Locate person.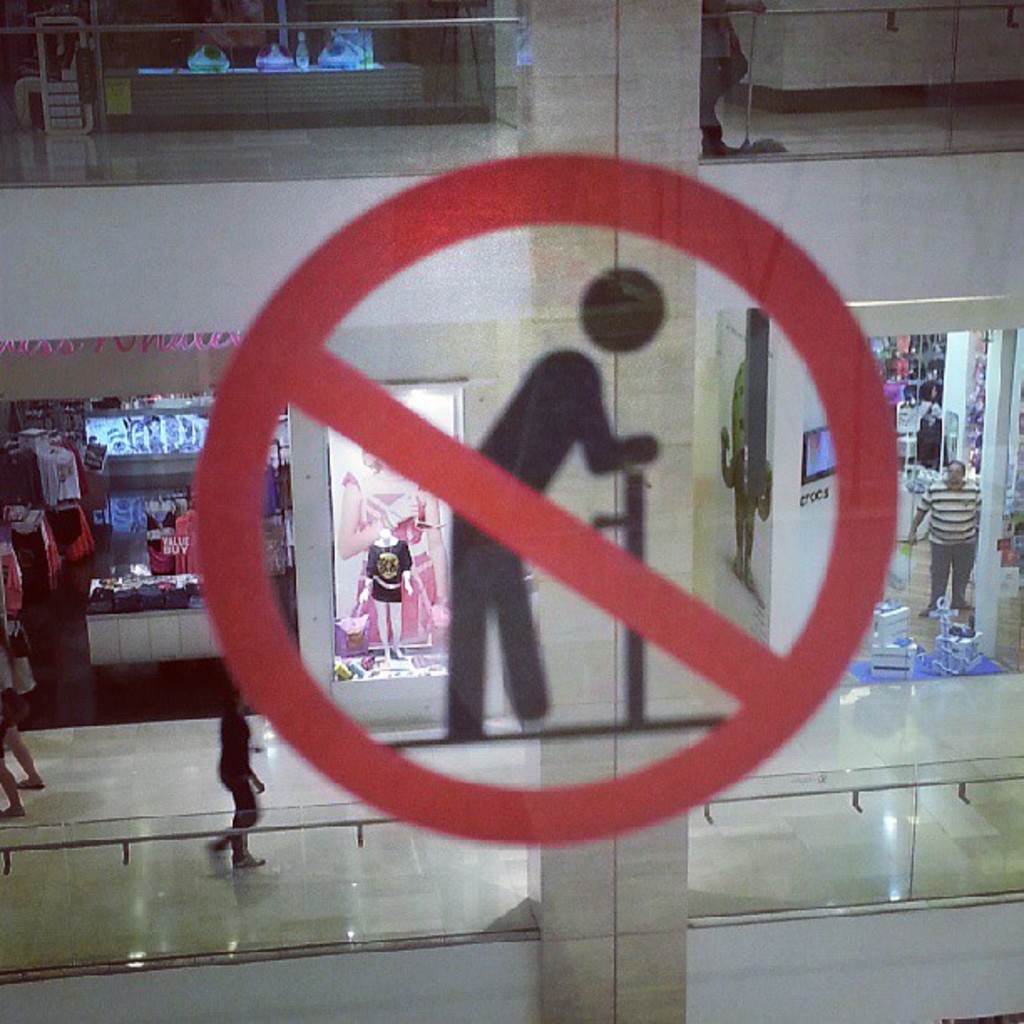
Bounding box: bbox=[241, 182, 812, 873].
